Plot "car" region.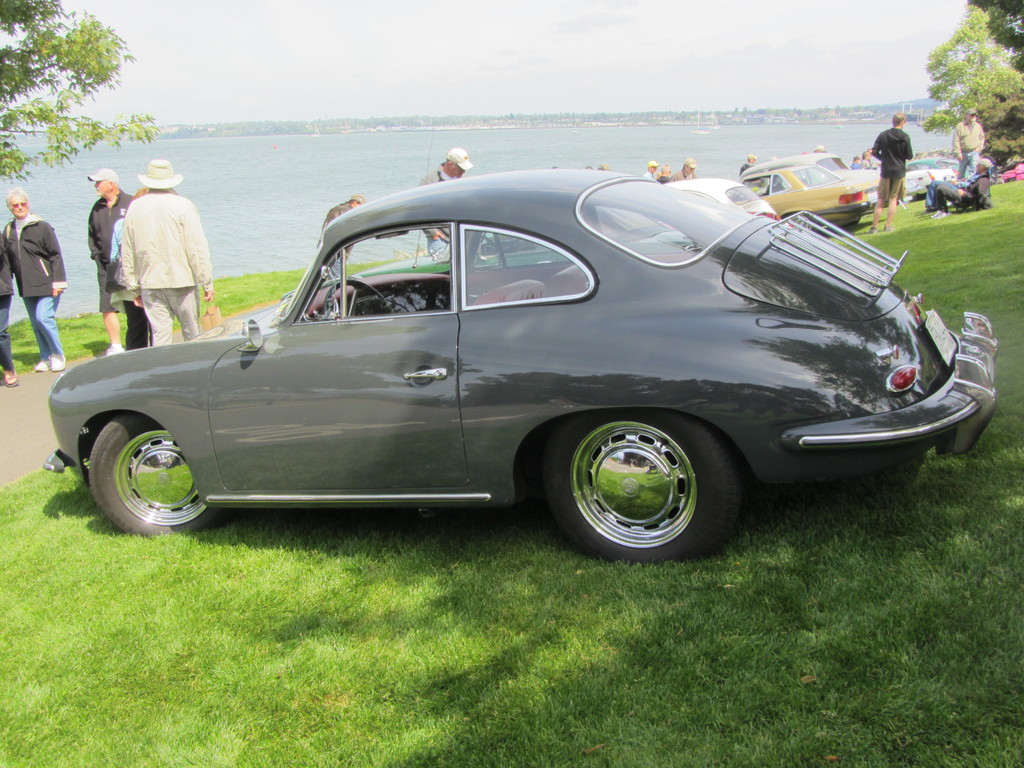
Plotted at [736, 163, 884, 229].
